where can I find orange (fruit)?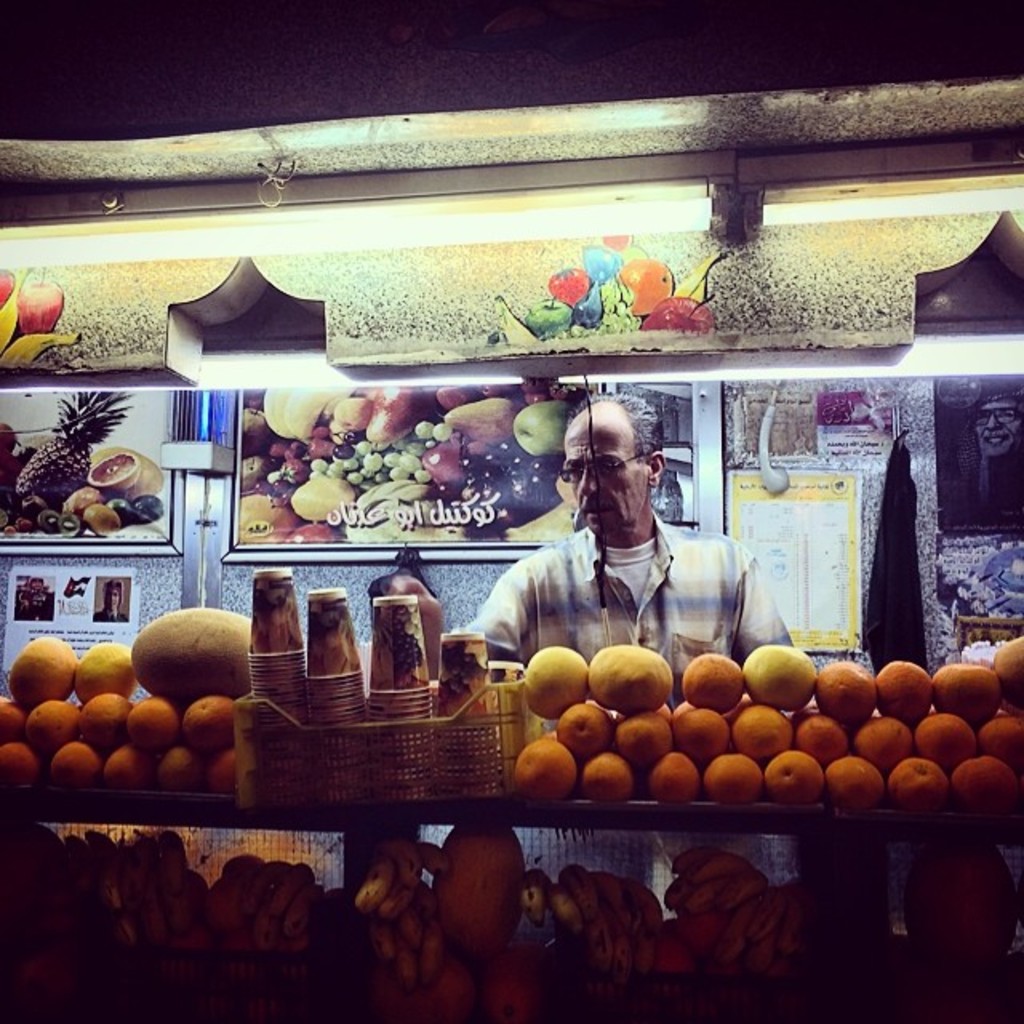
You can find it at 21:699:74:747.
